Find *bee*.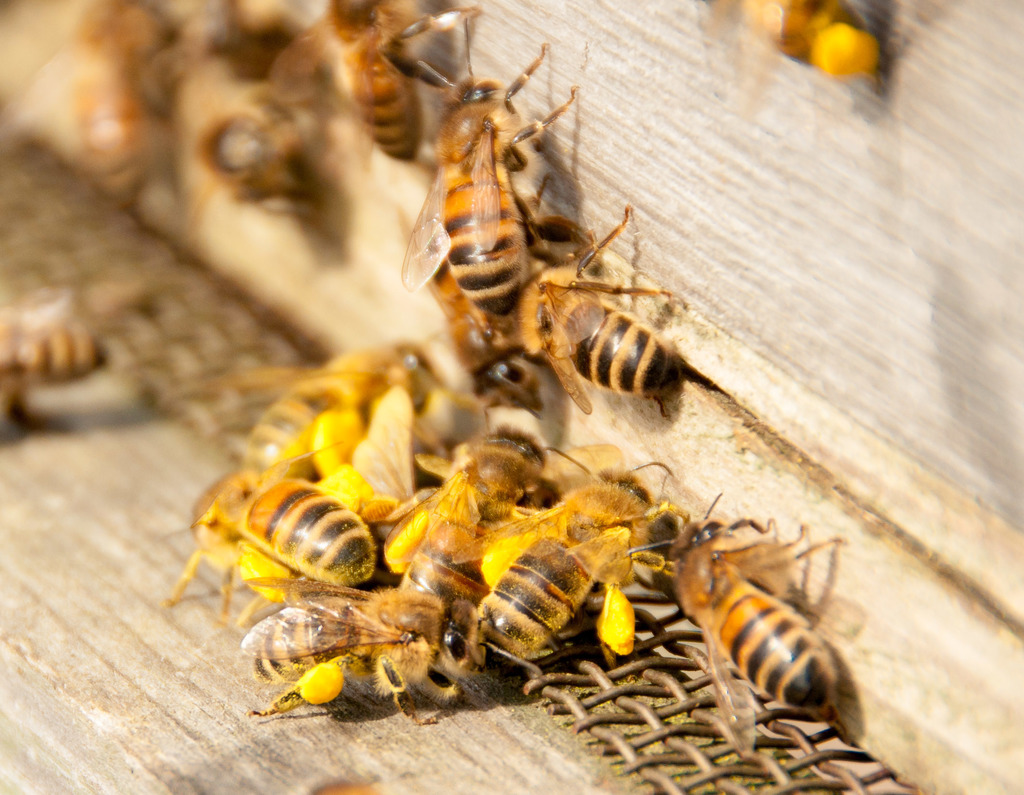
bbox=(0, 329, 109, 411).
